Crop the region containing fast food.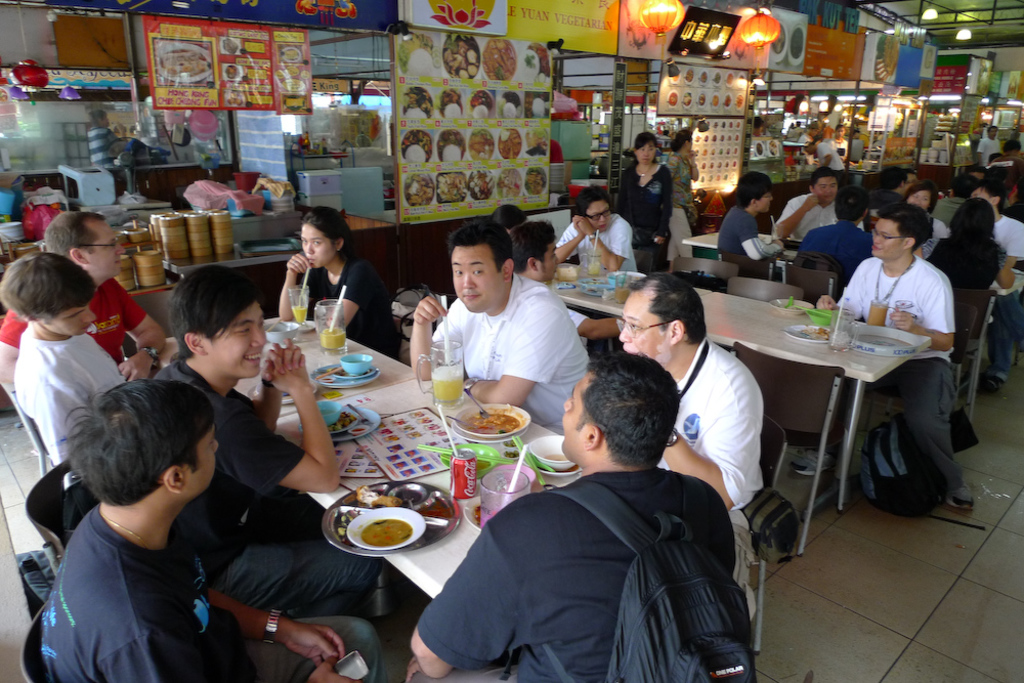
Crop region: [left=283, top=46, right=300, bottom=62].
